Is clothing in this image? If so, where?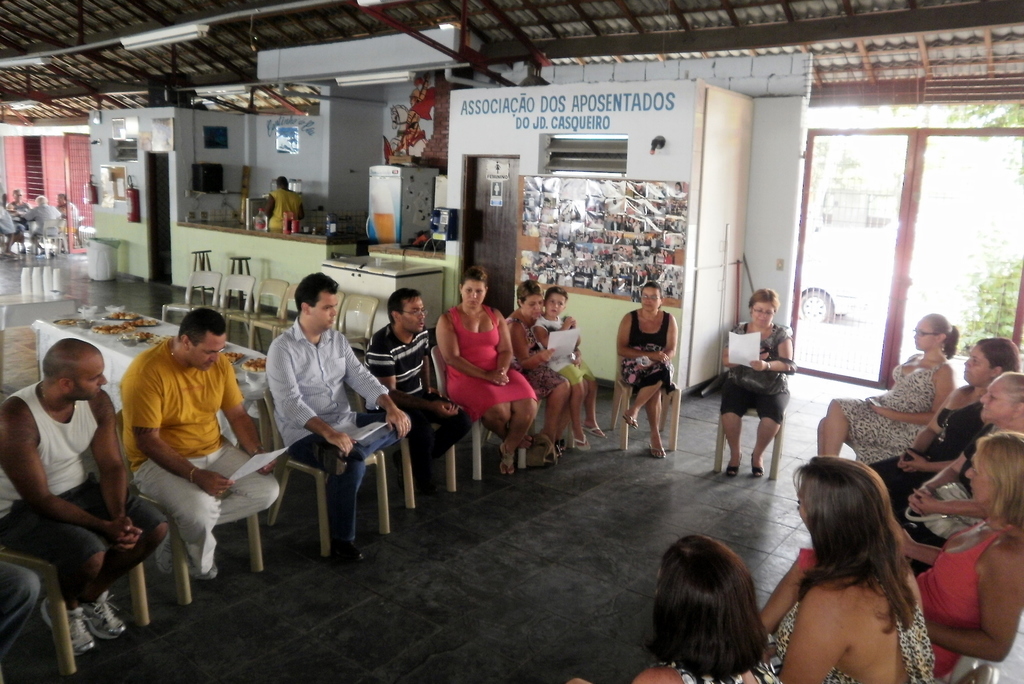
Yes, at rect(509, 310, 594, 402).
